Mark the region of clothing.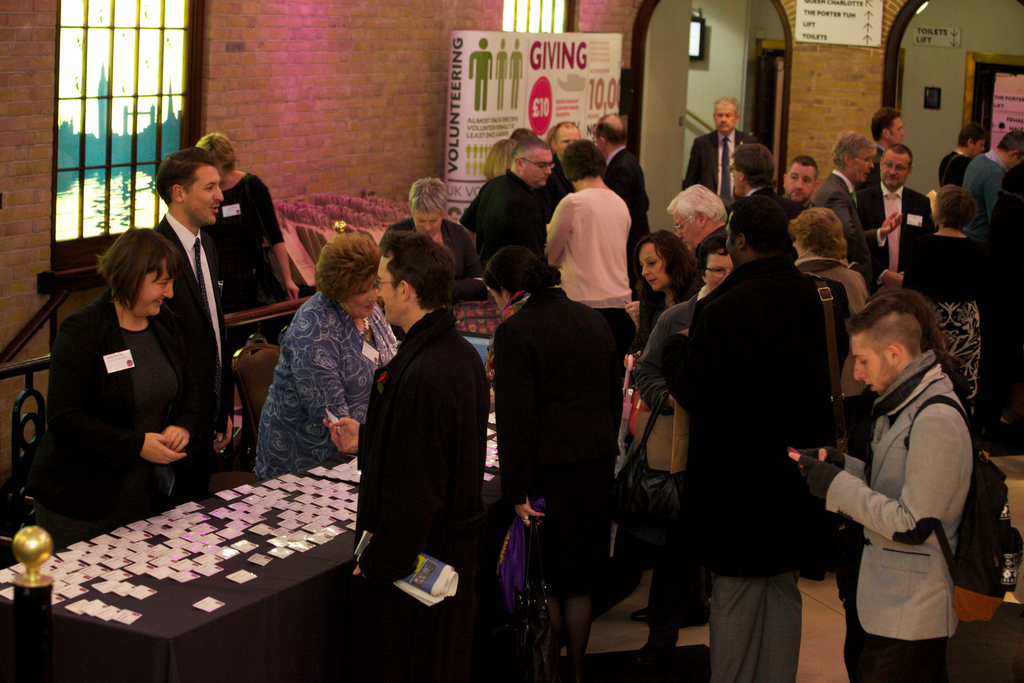
Region: [800, 258, 872, 426].
